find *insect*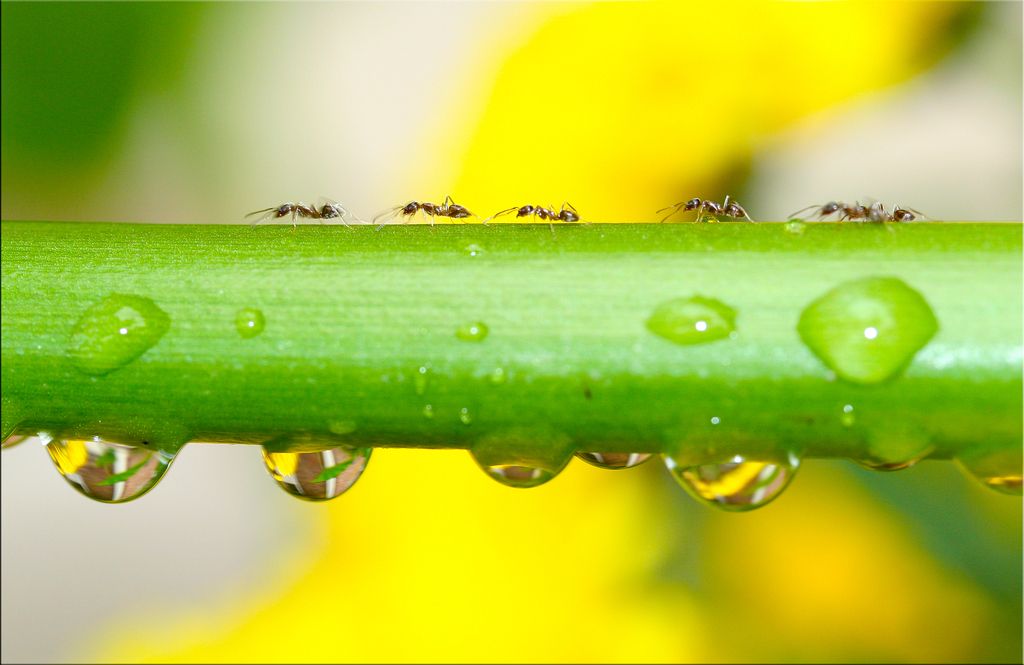
239/201/342/231
